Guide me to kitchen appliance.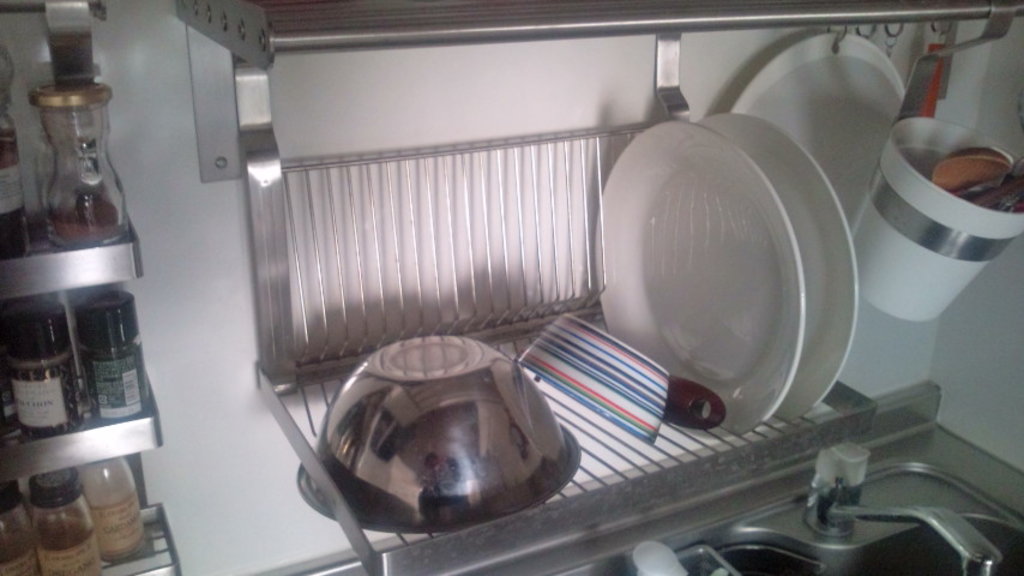
Guidance: box(856, 115, 1023, 322).
